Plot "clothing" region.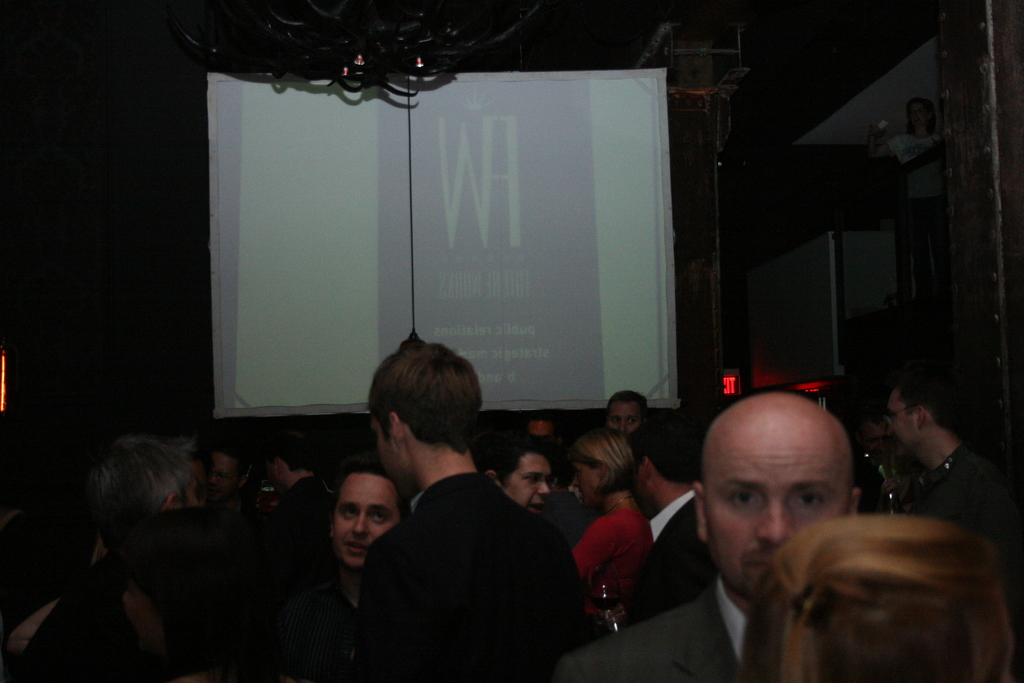
Plotted at left=260, top=479, right=333, bottom=682.
